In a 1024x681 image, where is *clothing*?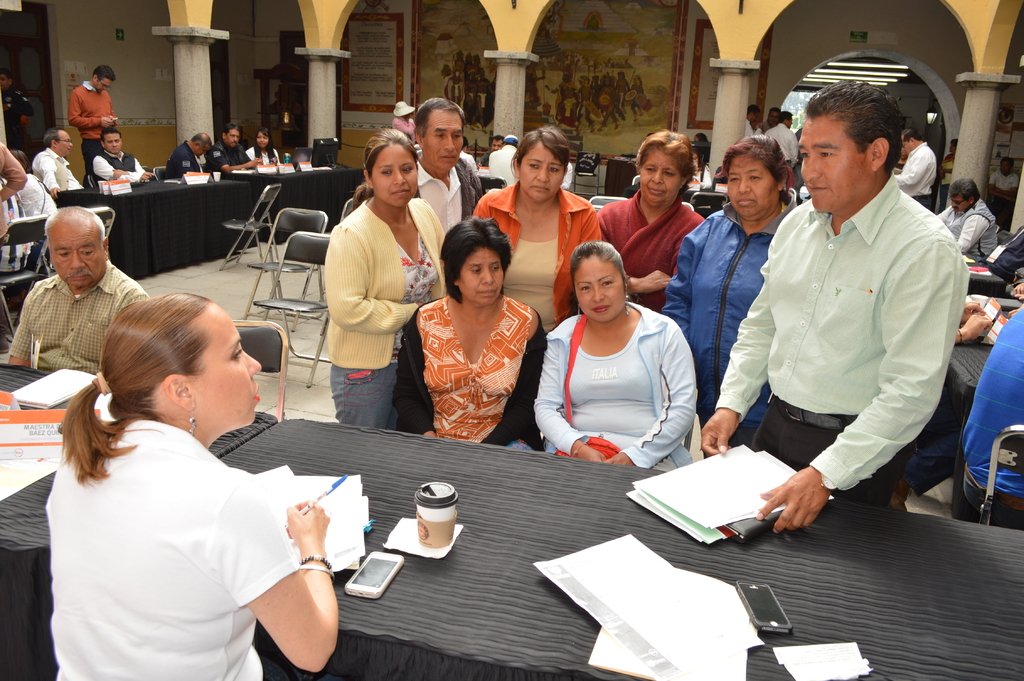
BBox(17, 179, 62, 217).
